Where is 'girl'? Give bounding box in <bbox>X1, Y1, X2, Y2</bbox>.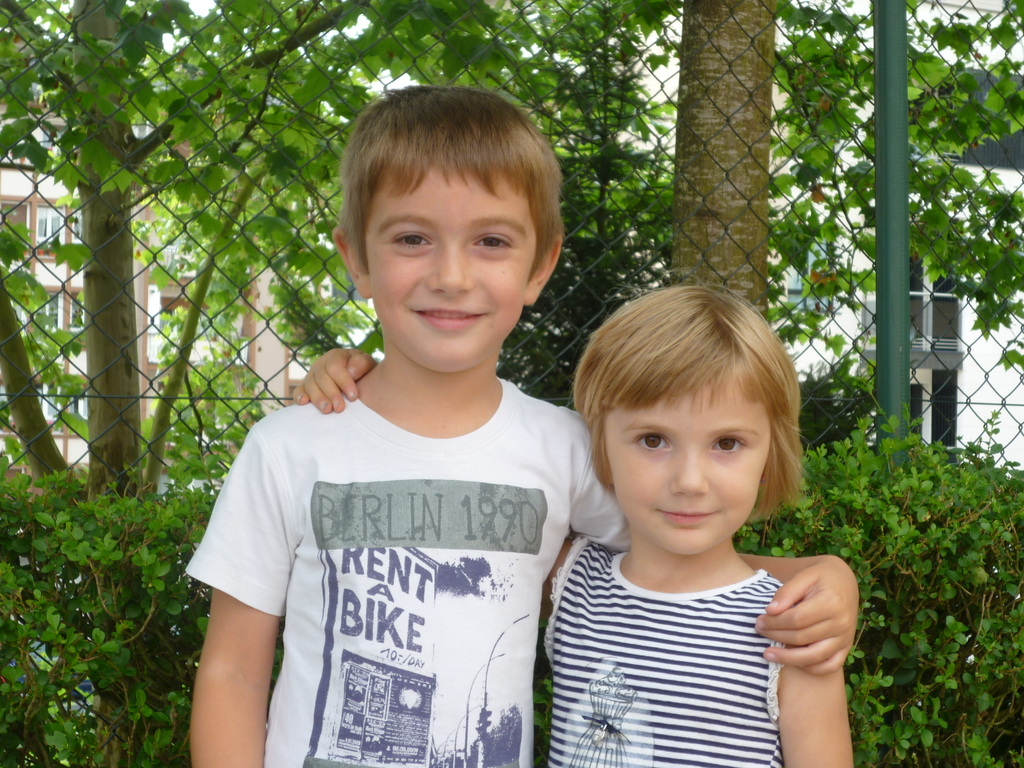
<bbox>294, 280, 937, 760</bbox>.
